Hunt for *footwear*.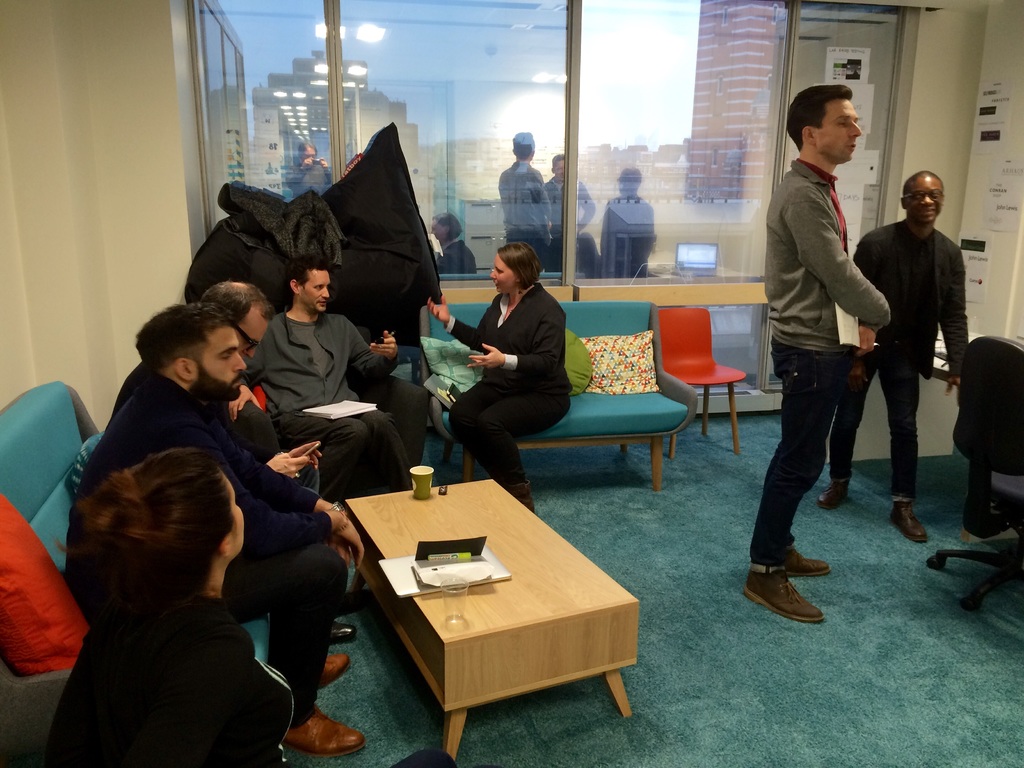
Hunted down at 735/566/826/621.
